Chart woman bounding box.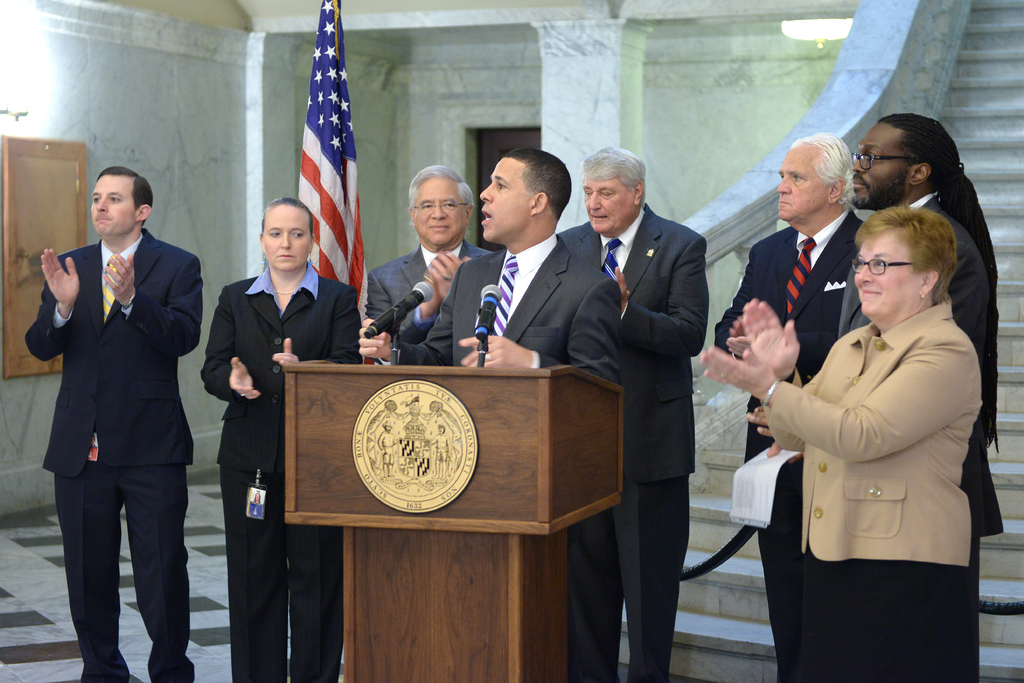
Charted: (700,205,987,682).
